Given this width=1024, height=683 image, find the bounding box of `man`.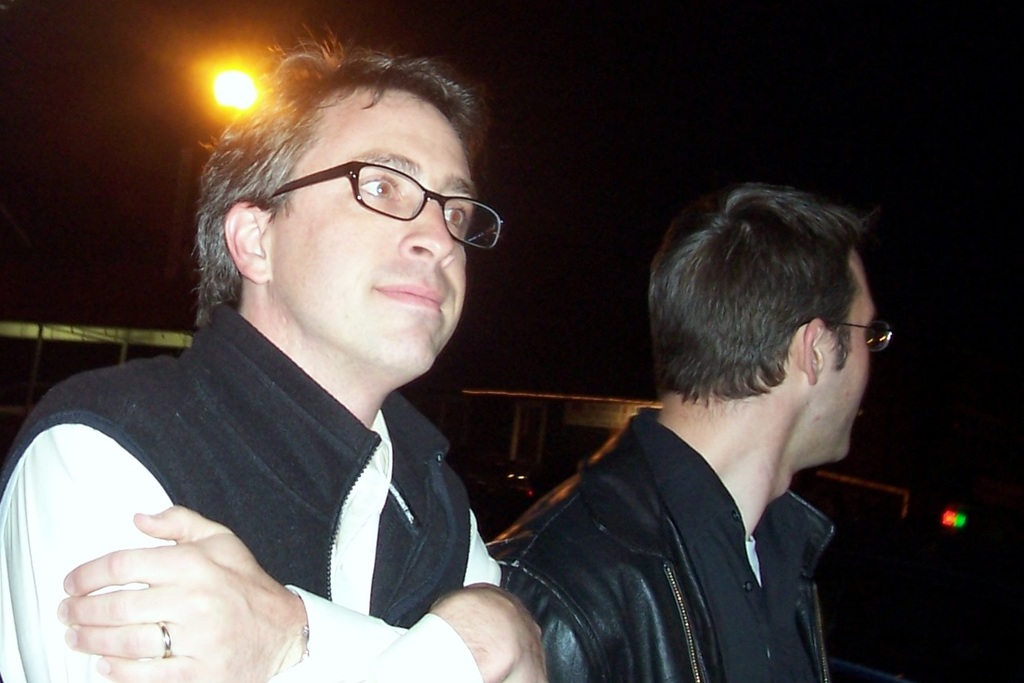
<region>485, 176, 898, 682</region>.
